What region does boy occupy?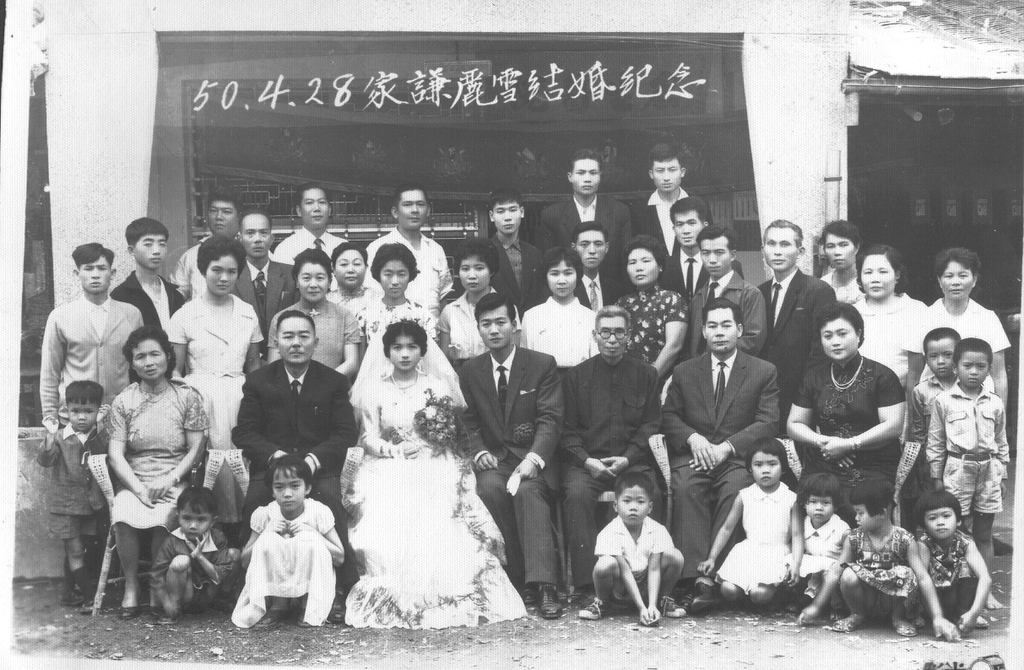
<box>146,491,238,616</box>.
